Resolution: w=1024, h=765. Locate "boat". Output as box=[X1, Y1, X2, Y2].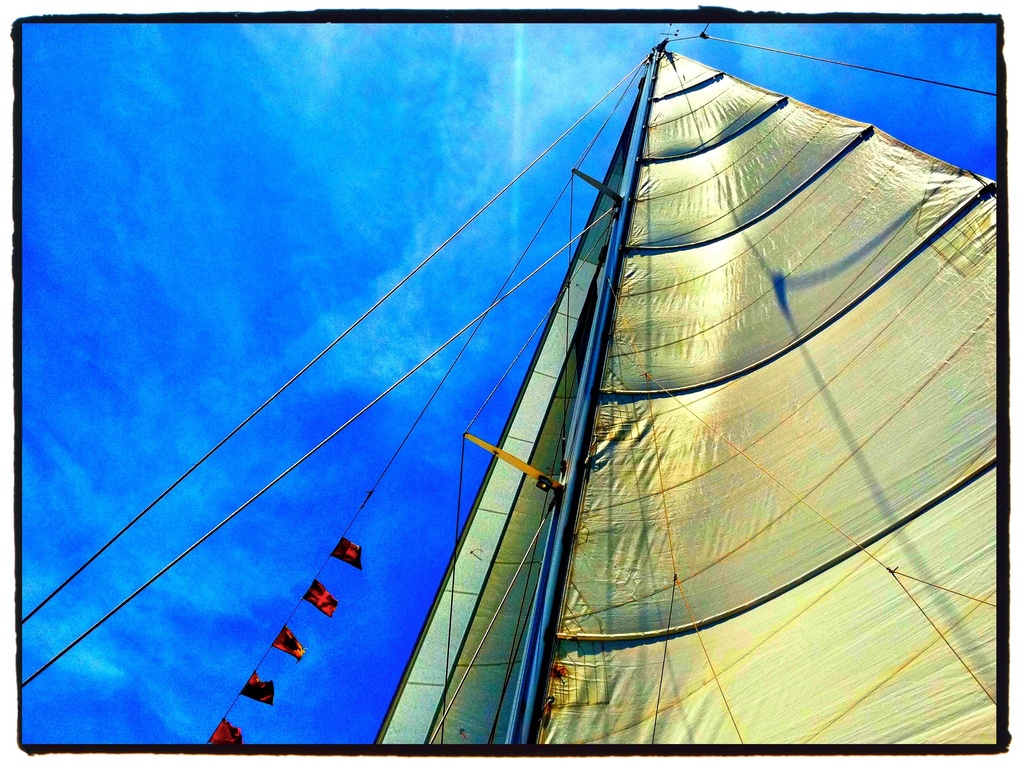
box=[0, 22, 1023, 739].
